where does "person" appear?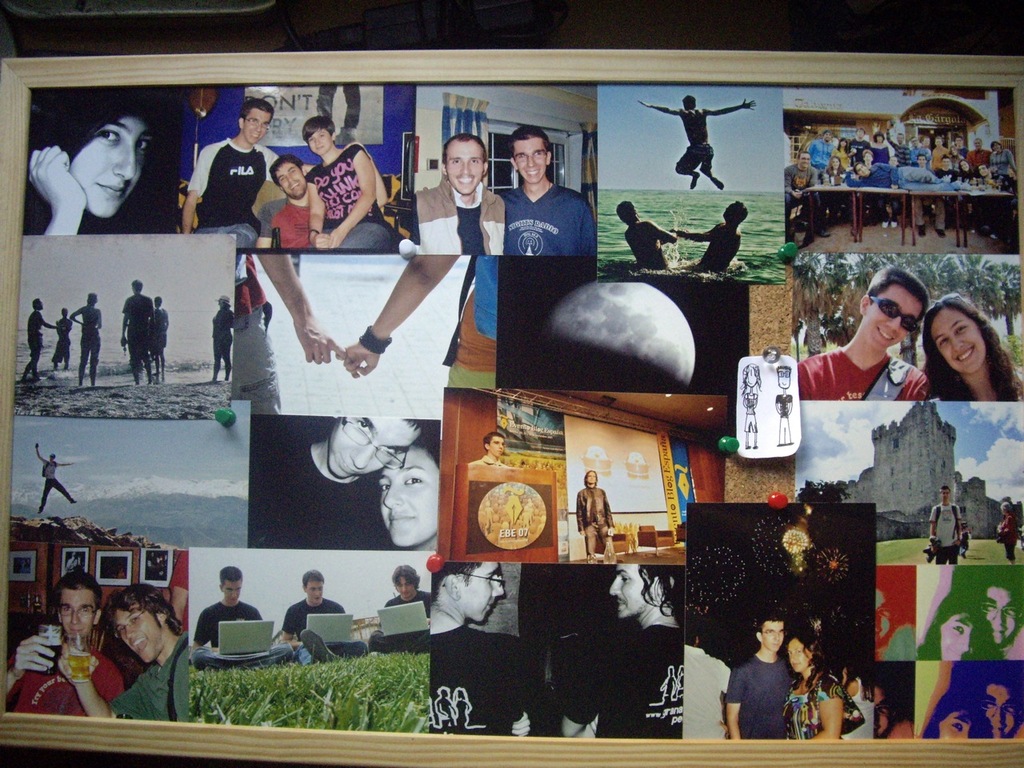
Appears at (339, 256, 498, 390).
